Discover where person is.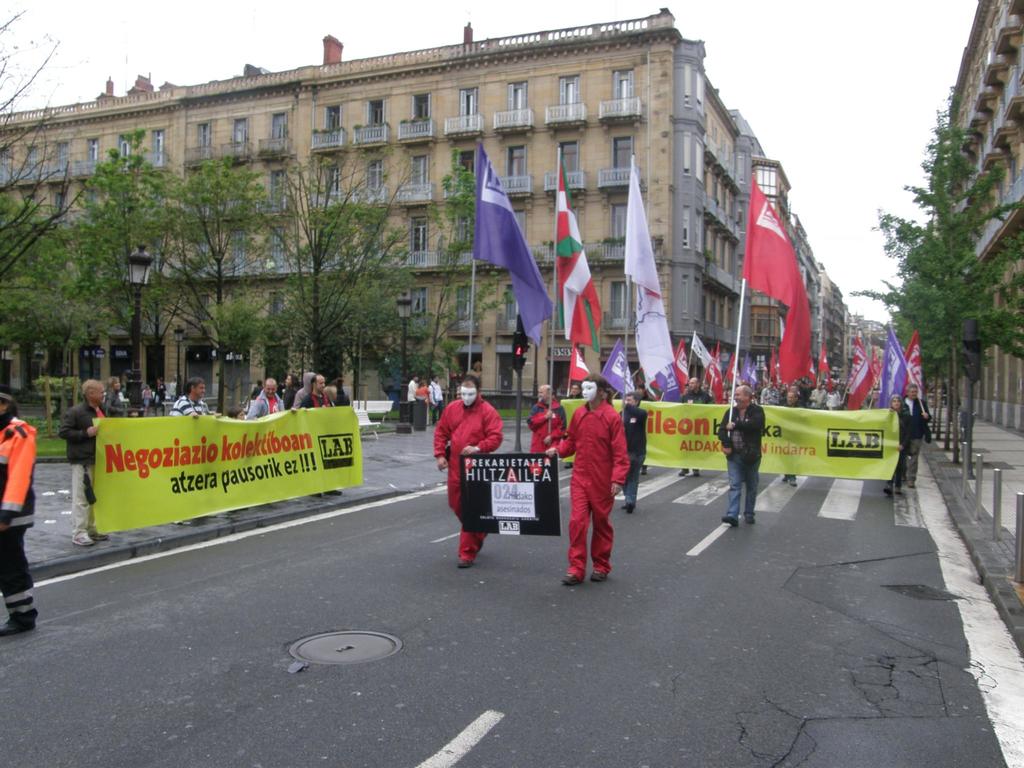
Discovered at BBox(529, 383, 565, 461).
